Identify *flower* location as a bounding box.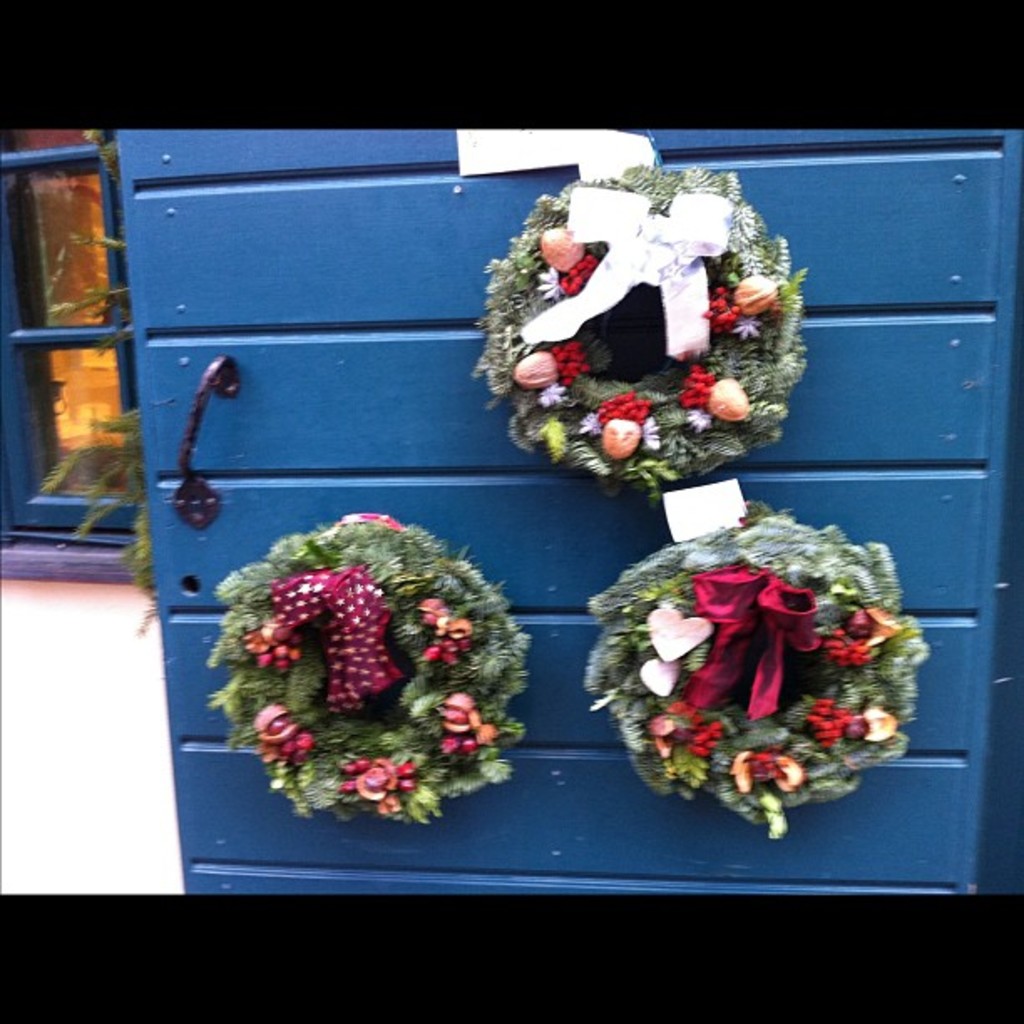
<box>643,423,668,452</box>.
